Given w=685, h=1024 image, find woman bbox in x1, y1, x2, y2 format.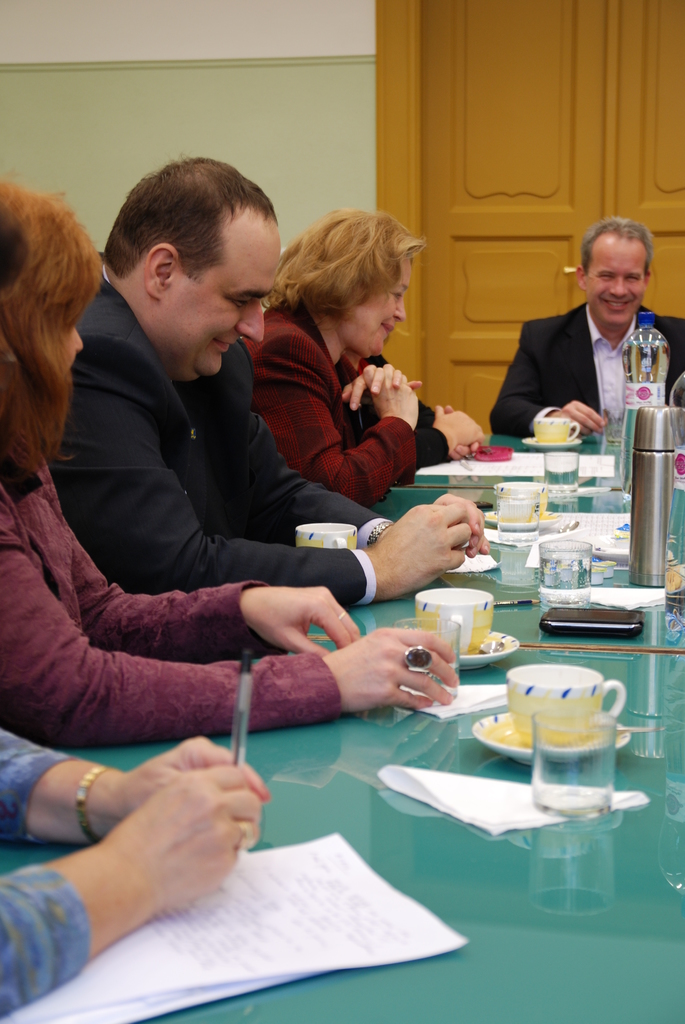
251, 203, 422, 500.
